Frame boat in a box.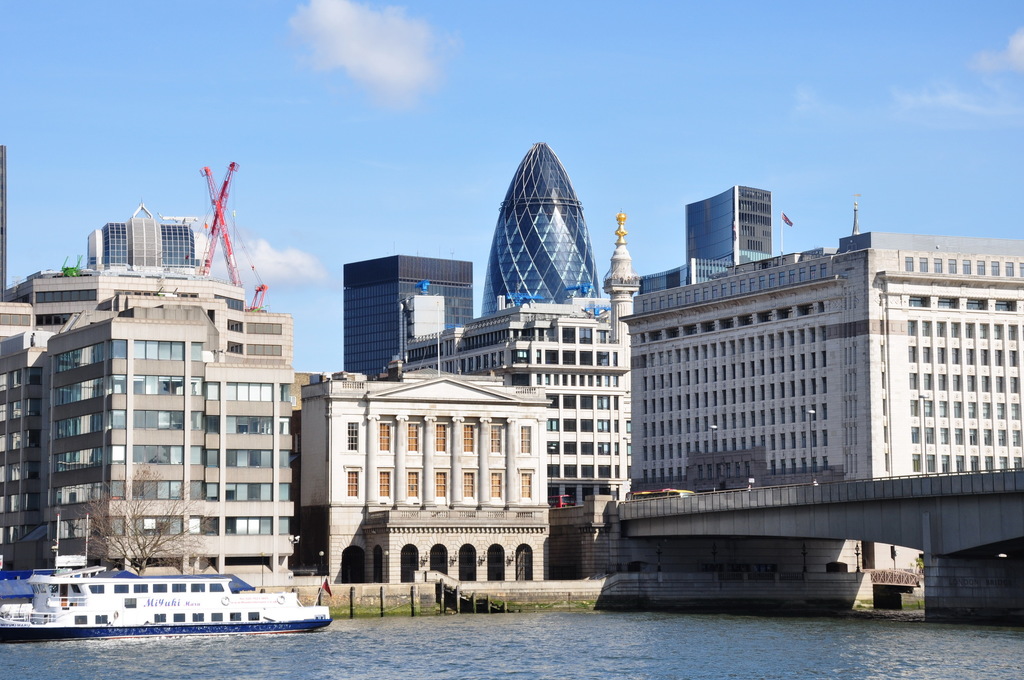
BBox(0, 567, 102, 638).
